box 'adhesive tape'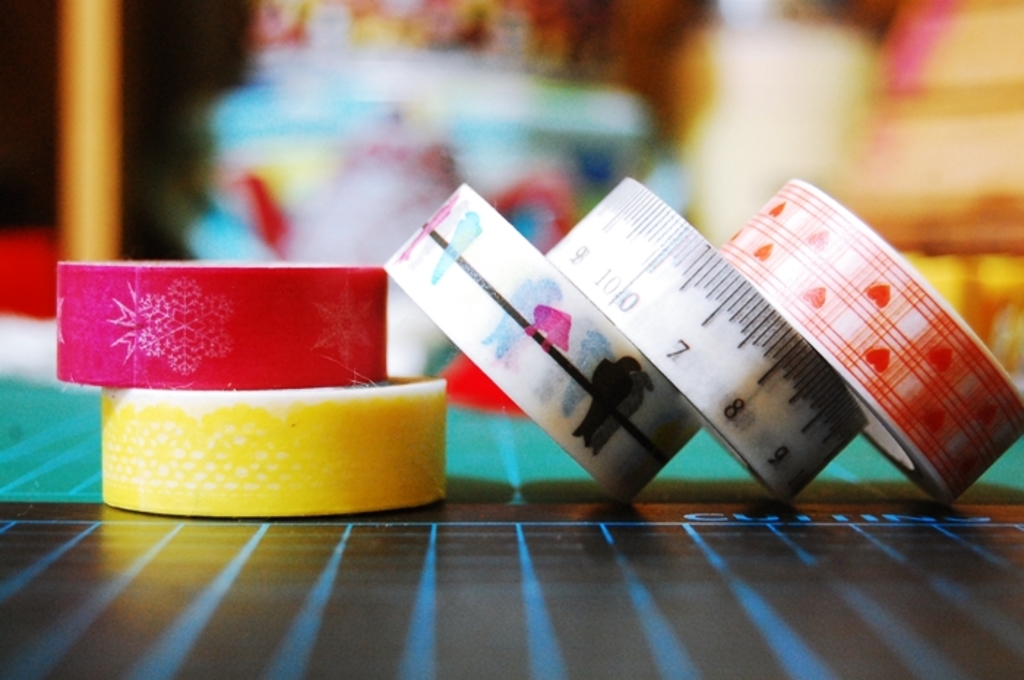
53 259 386 389
